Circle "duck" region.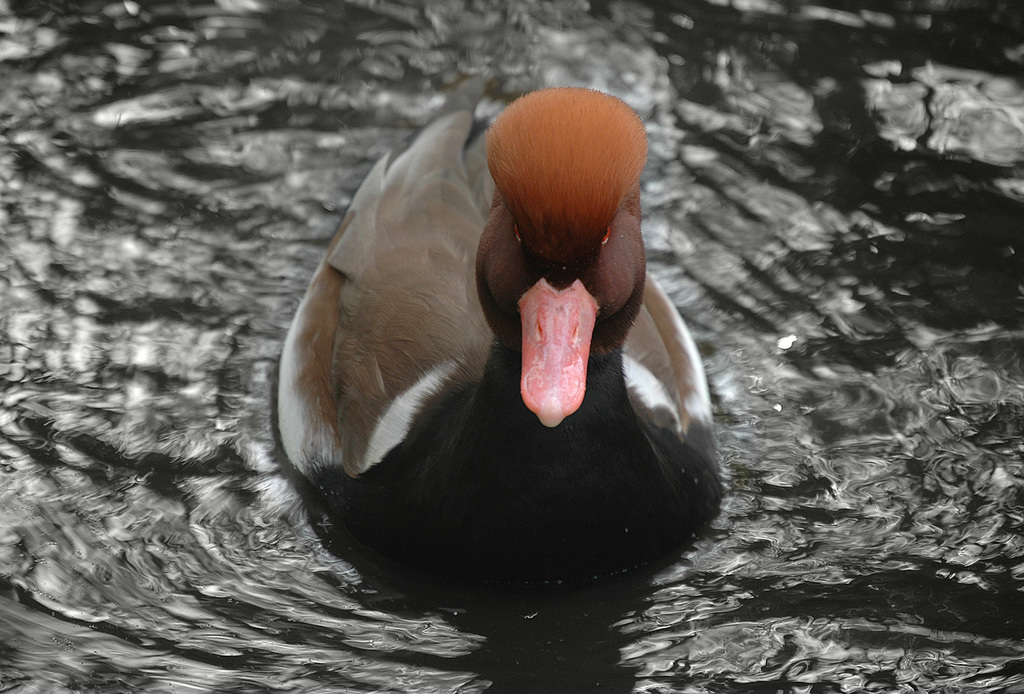
Region: BBox(283, 87, 724, 609).
